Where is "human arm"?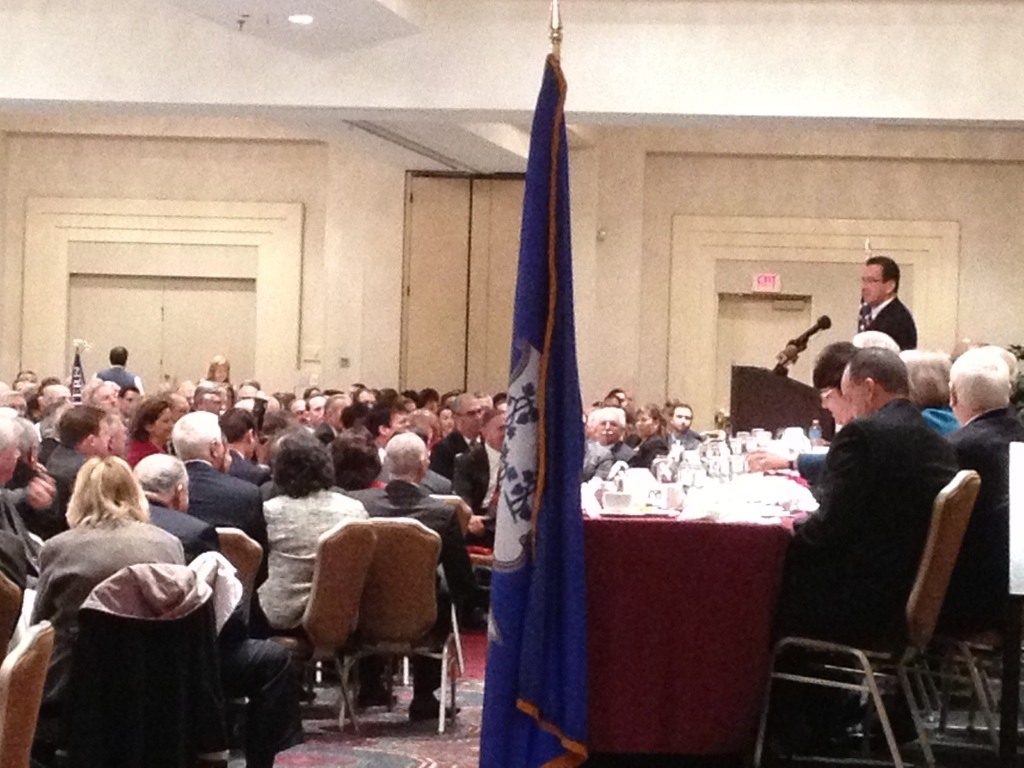
BBox(744, 449, 828, 473).
